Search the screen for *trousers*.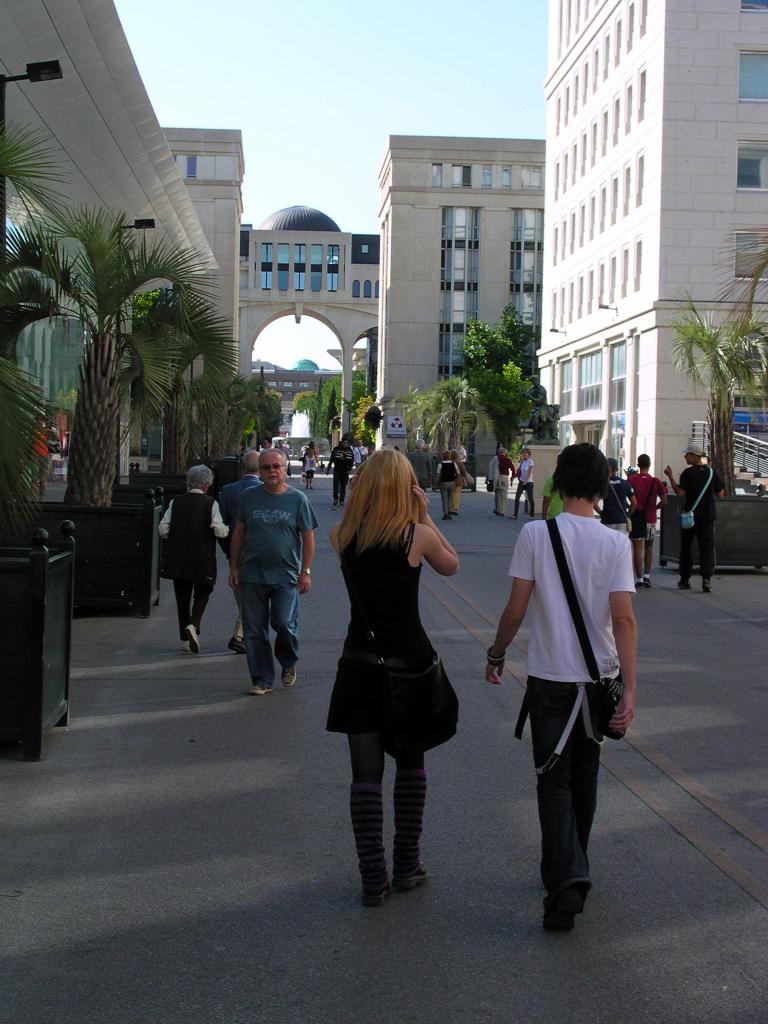
Found at 494,473,508,513.
